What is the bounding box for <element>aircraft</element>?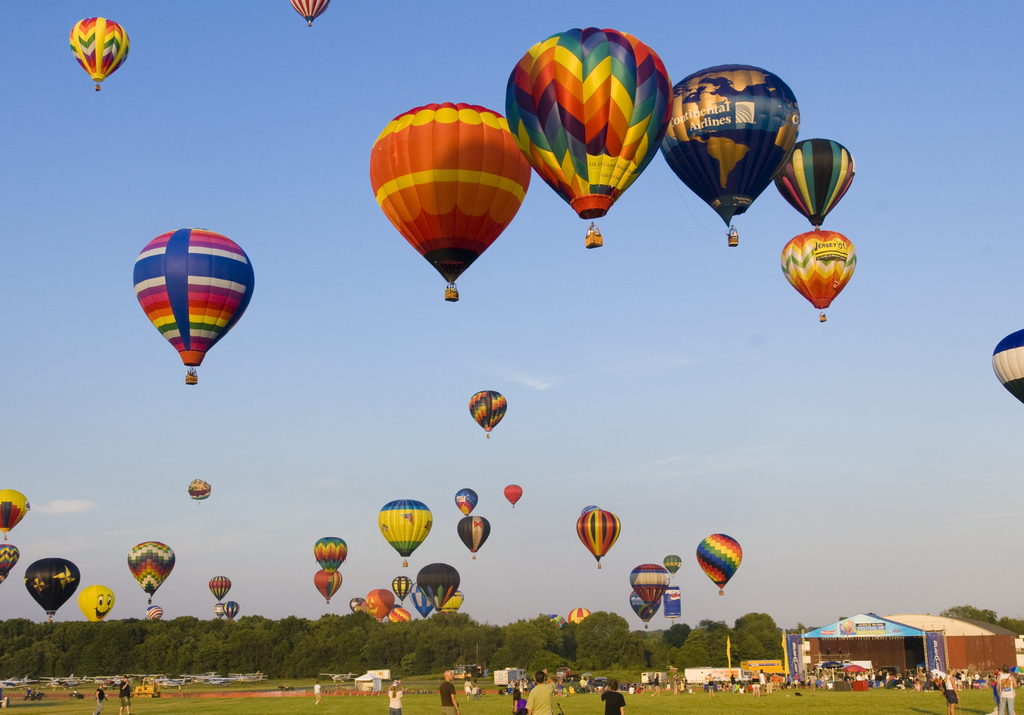
376:499:432:568.
